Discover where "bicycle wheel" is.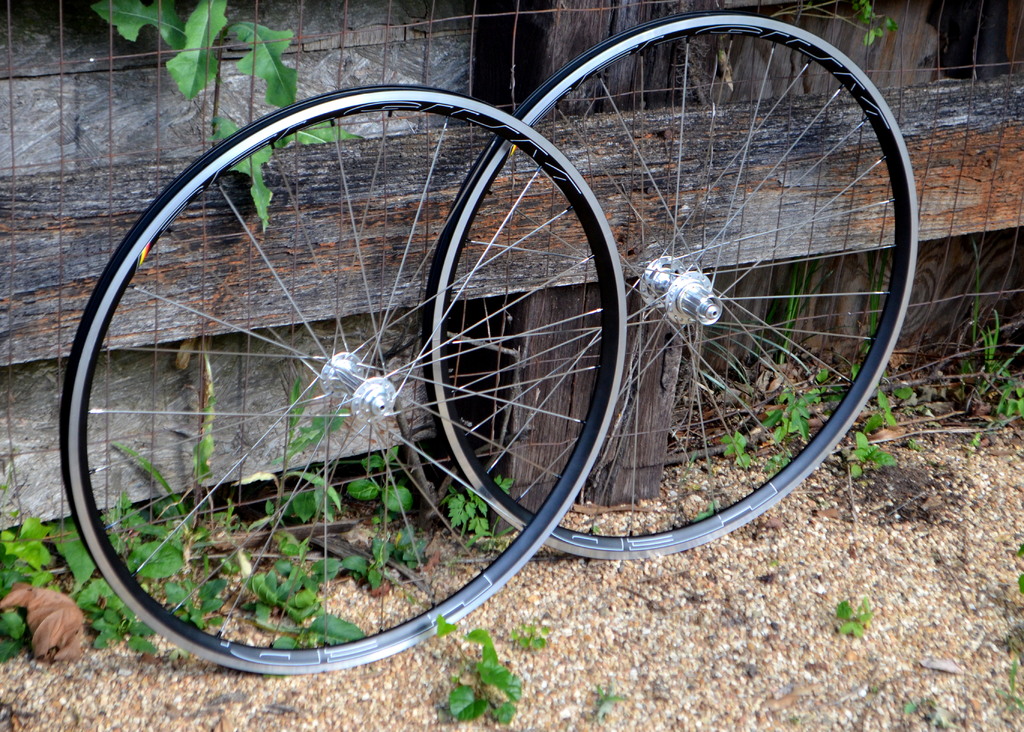
Discovered at [60,108,596,669].
